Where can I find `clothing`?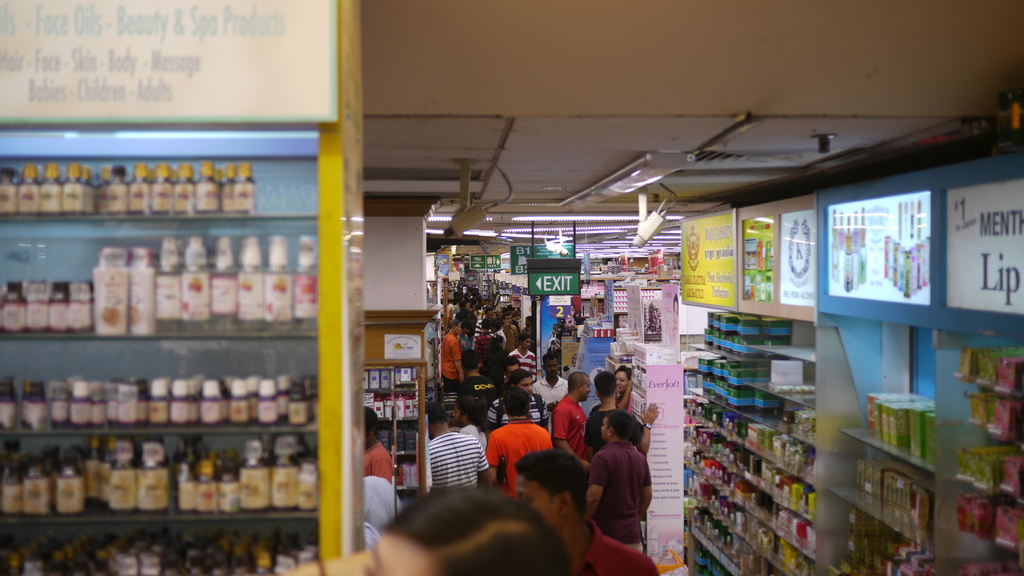
You can find it at locate(490, 422, 550, 497).
